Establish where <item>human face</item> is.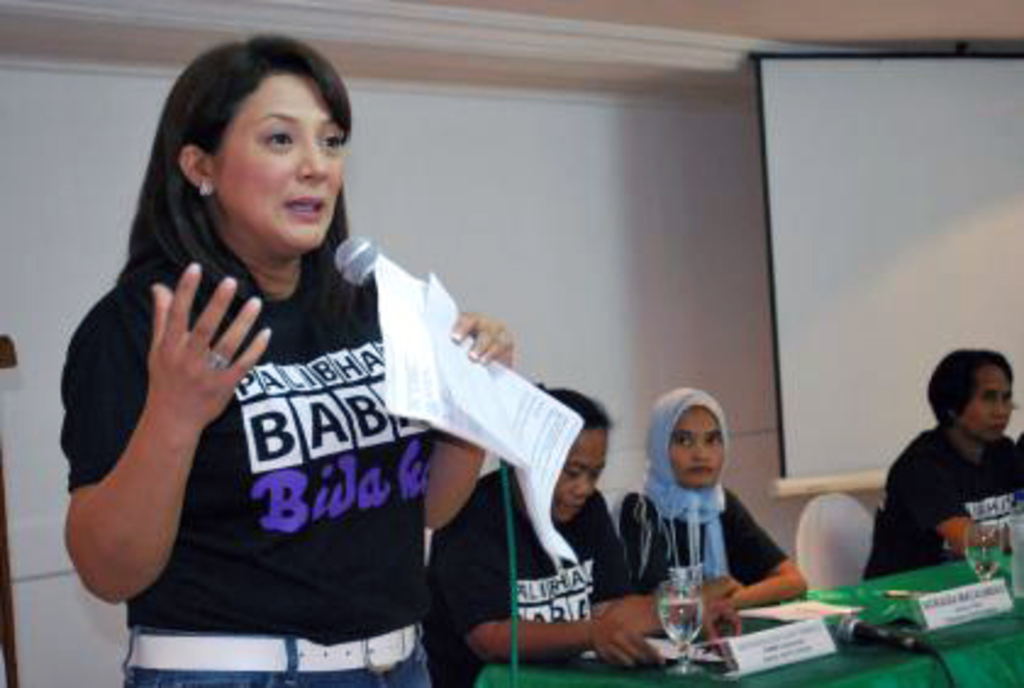
Established at [x1=553, y1=425, x2=605, y2=520].
